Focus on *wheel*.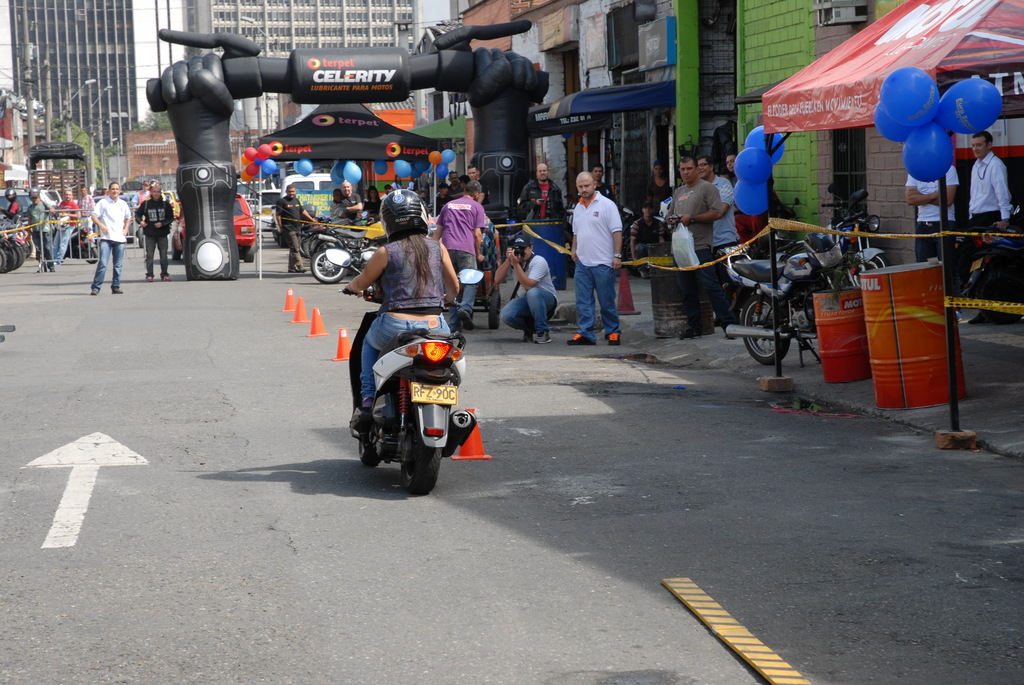
Focused at x1=314 y1=255 x2=350 y2=280.
